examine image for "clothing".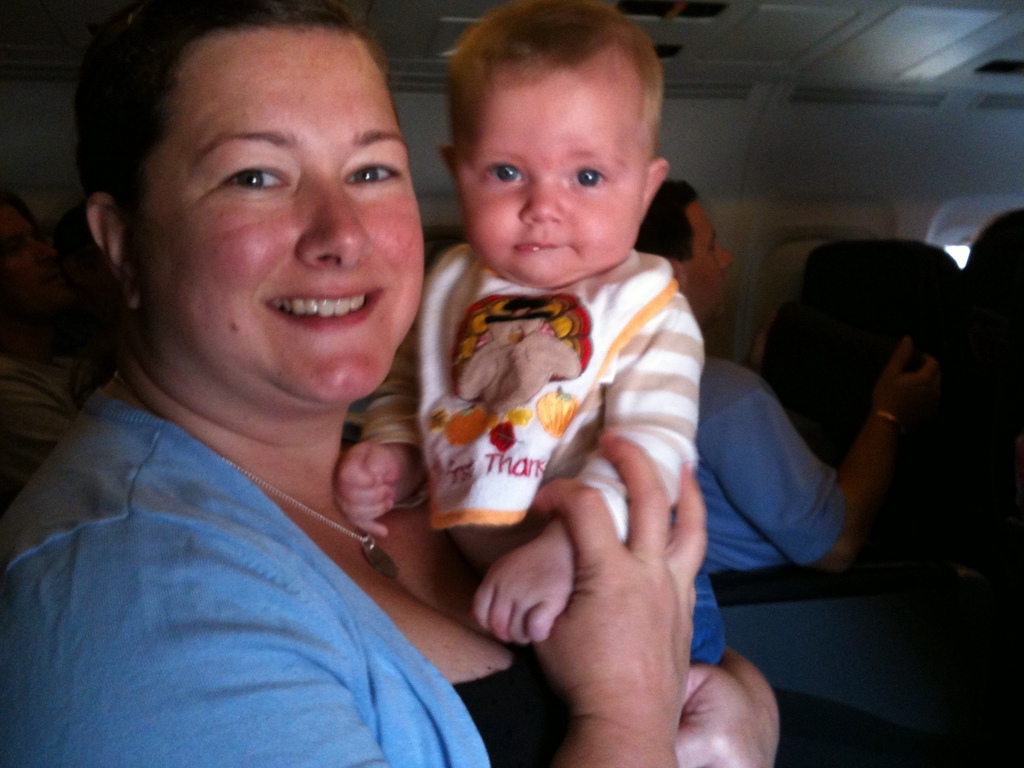
Examination result: bbox=(13, 278, 489, 762).
